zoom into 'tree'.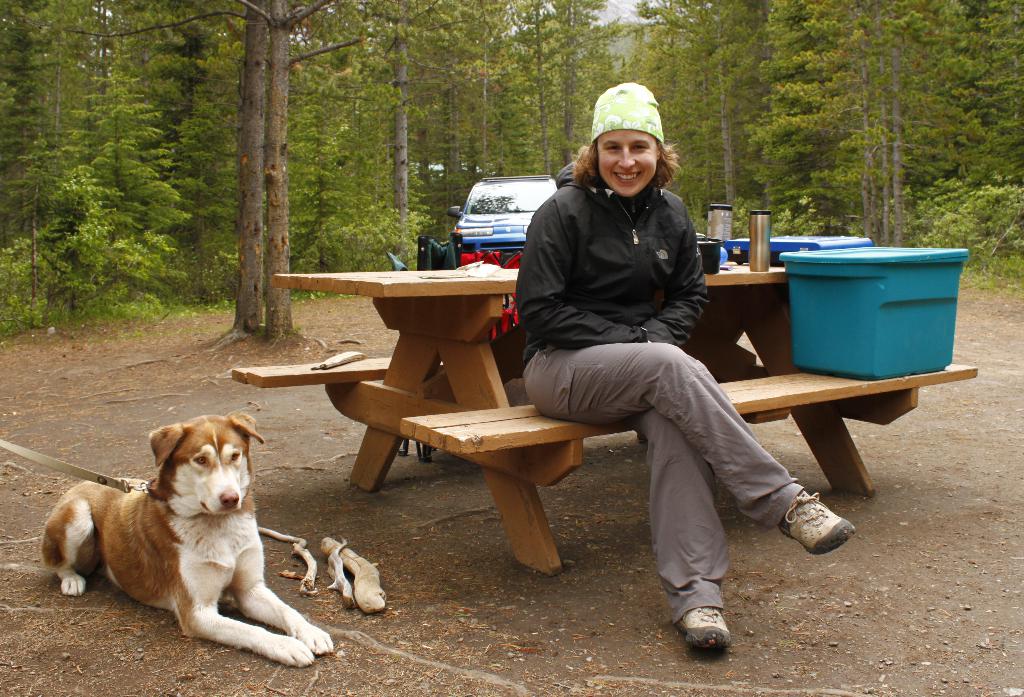
Zoom target: [864,0,975,253].
